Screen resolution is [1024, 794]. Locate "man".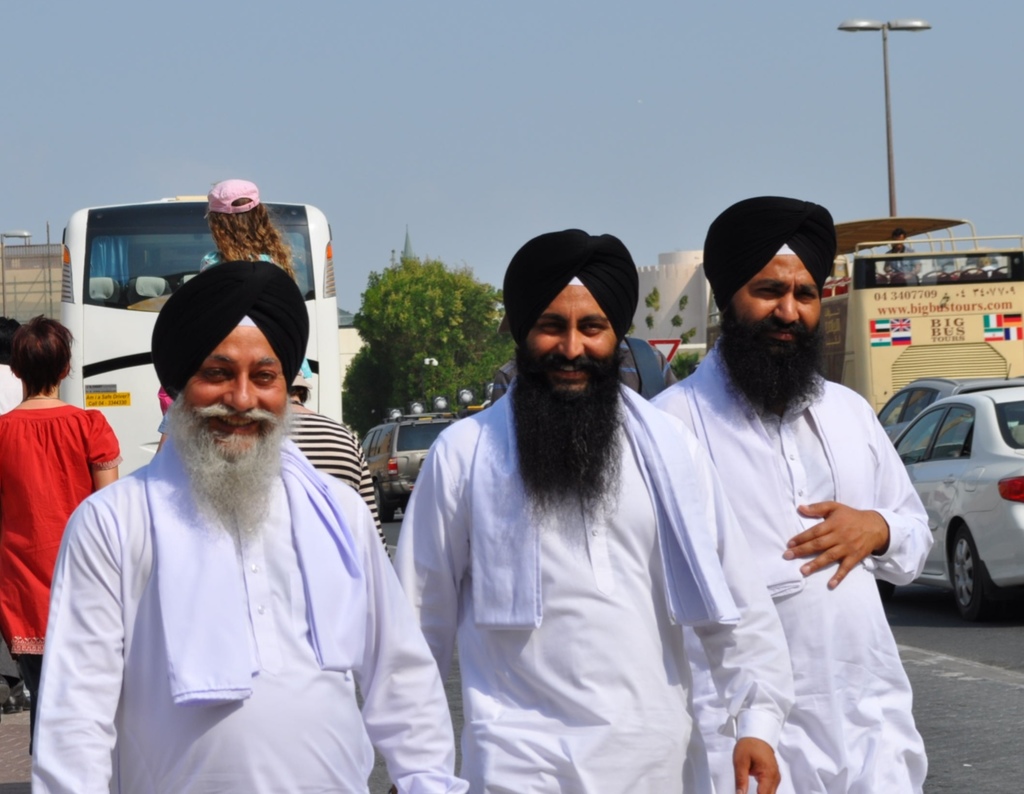
crop(0, 315, 26, 419).
